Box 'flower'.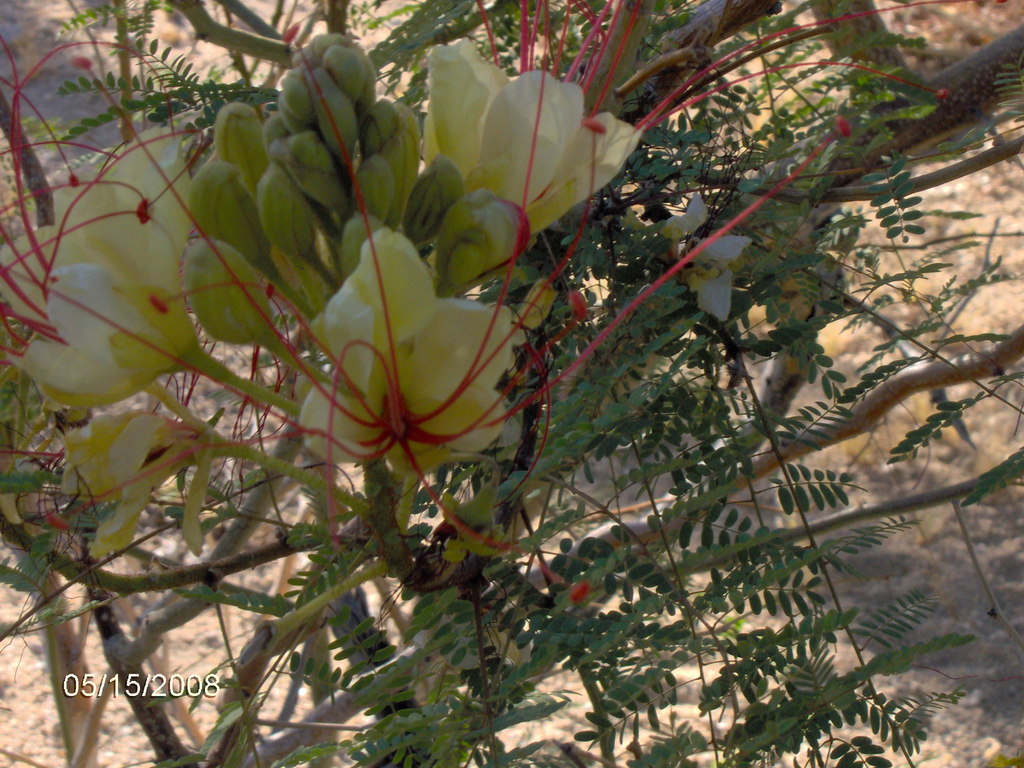
419 38 644 233.
